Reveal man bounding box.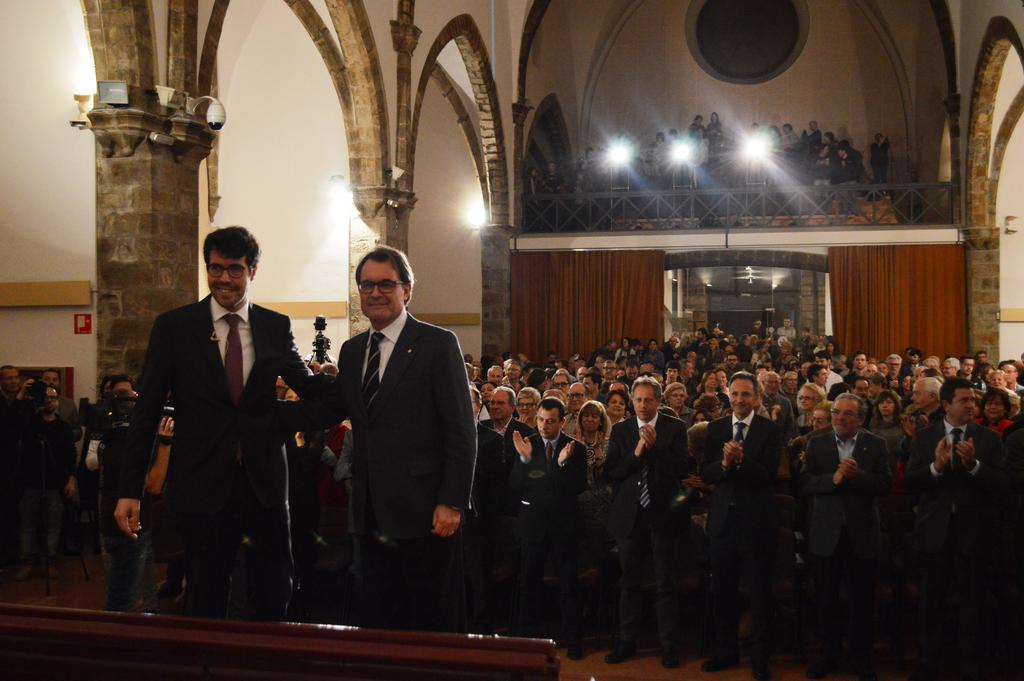
Revealed: x1=24 y1=382 x2=76 y2=577.
